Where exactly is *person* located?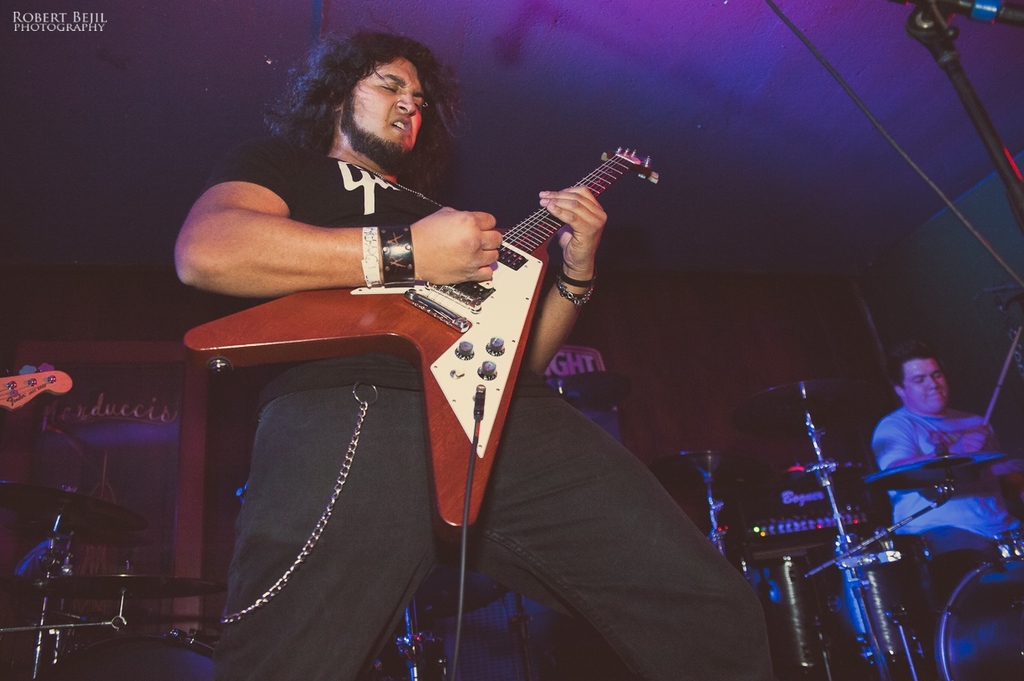
Its bounding box is bbox(873, 341, 1023, 600).
